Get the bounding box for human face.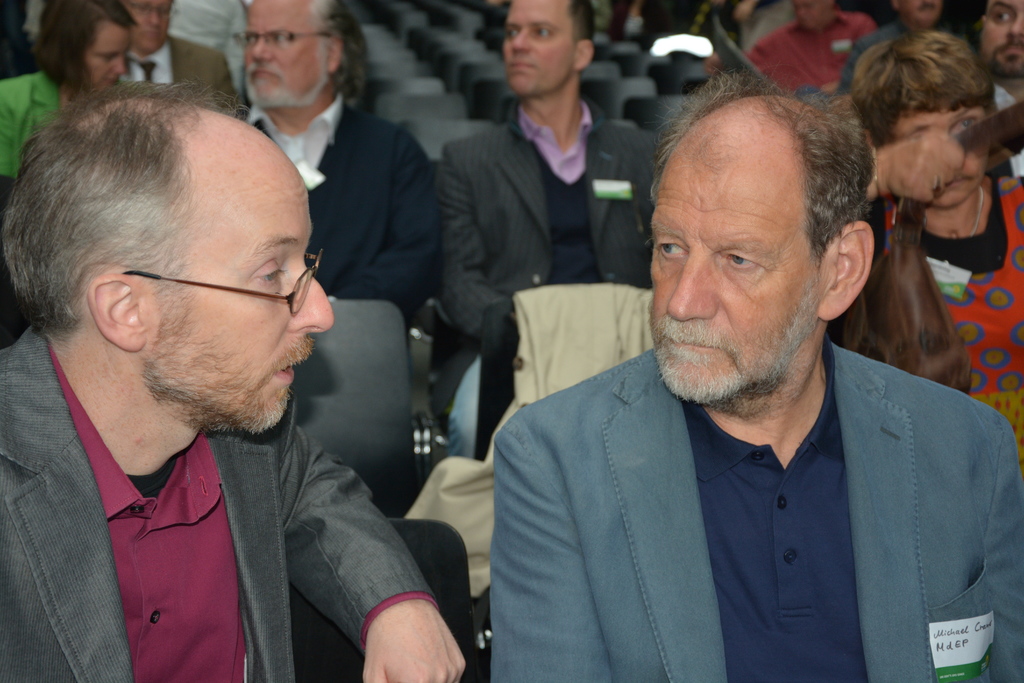
pyautogui.locateOnScreen(243, 0, 331, 107).
